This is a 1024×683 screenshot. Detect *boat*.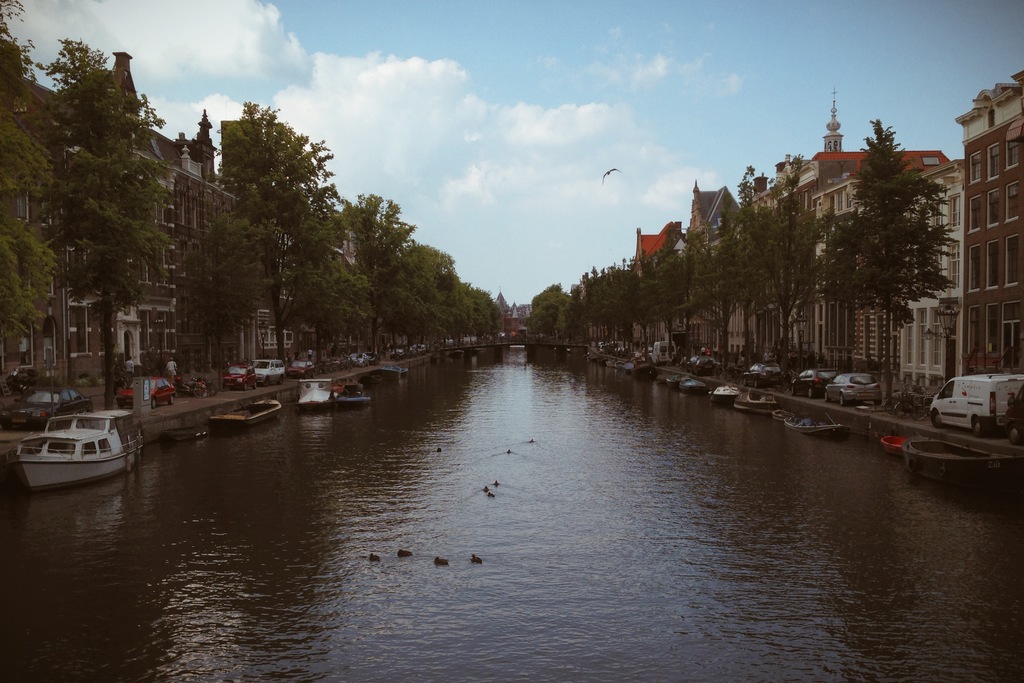
box(210, 400, 285, 425).
